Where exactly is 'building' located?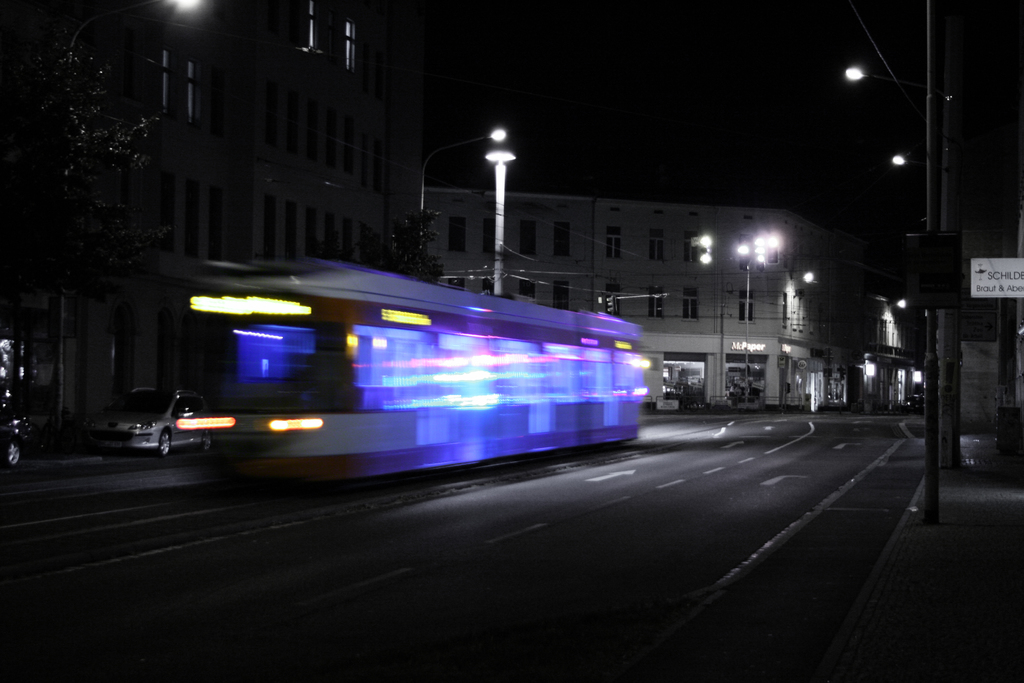
Its bounding box is {"left": 427, "top": 184, "right": 920, "bottom": 418}.
